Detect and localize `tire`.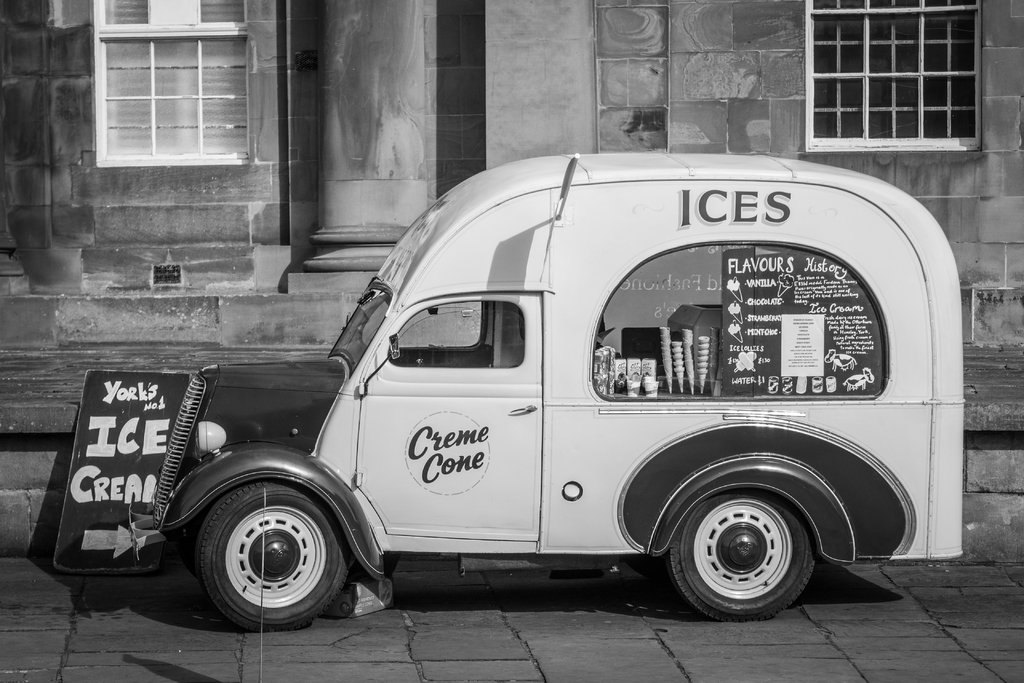
Localized at box=[664, 482, 835, 624].
